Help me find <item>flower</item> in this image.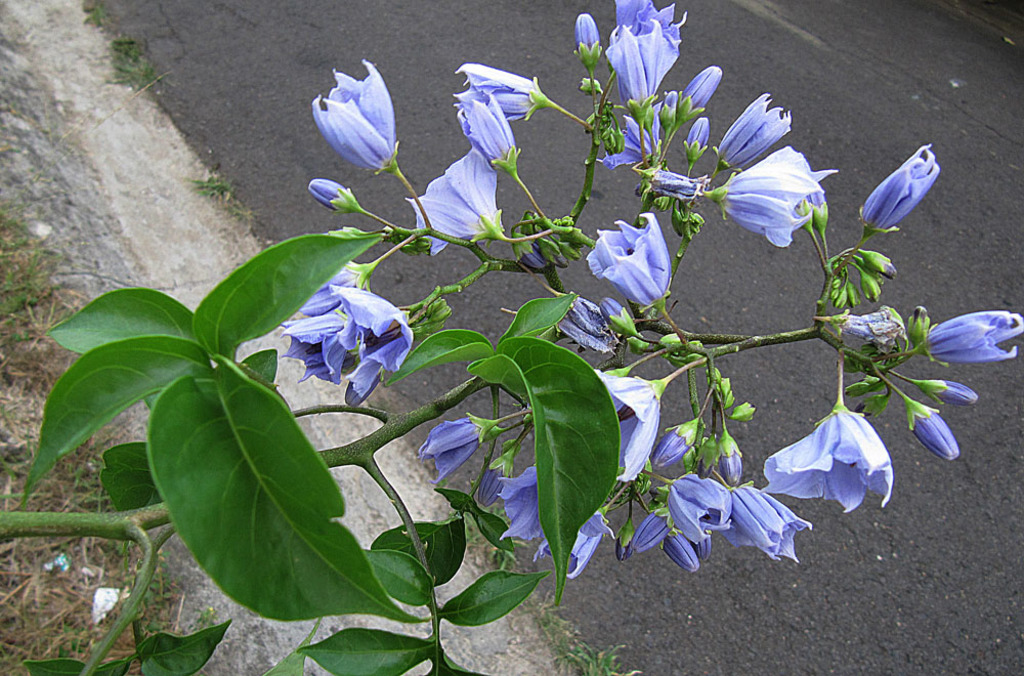
Found it: <region>417, 409, 500, 495</region>.
